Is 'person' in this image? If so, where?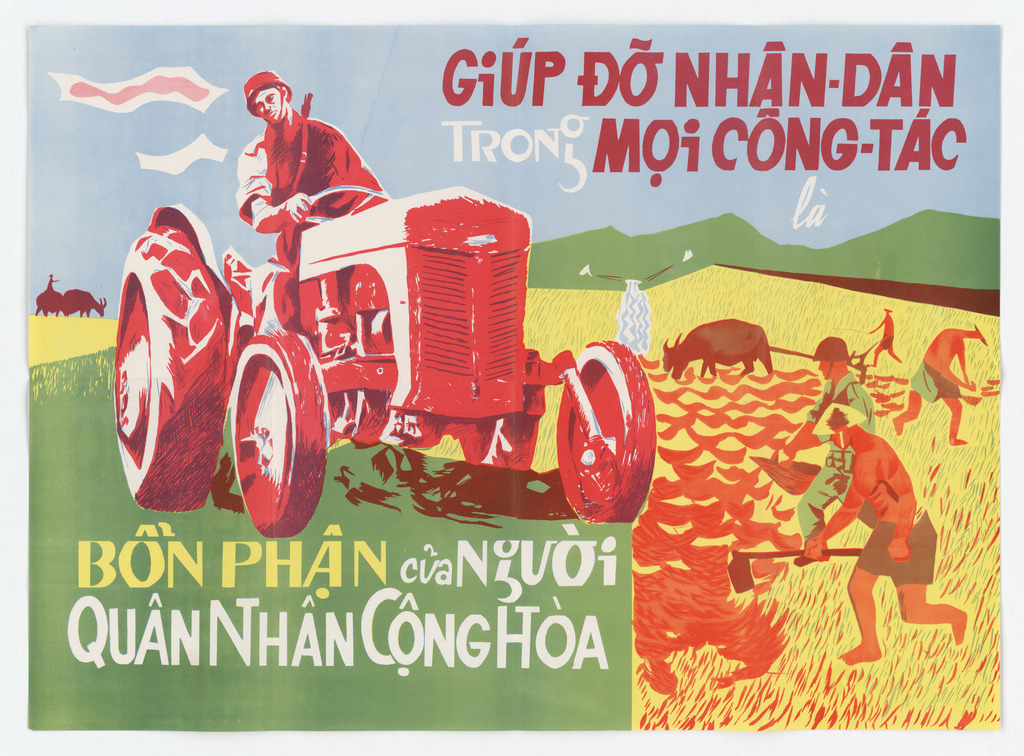
Yes, at bbox=(236, 71, 388, 273).
